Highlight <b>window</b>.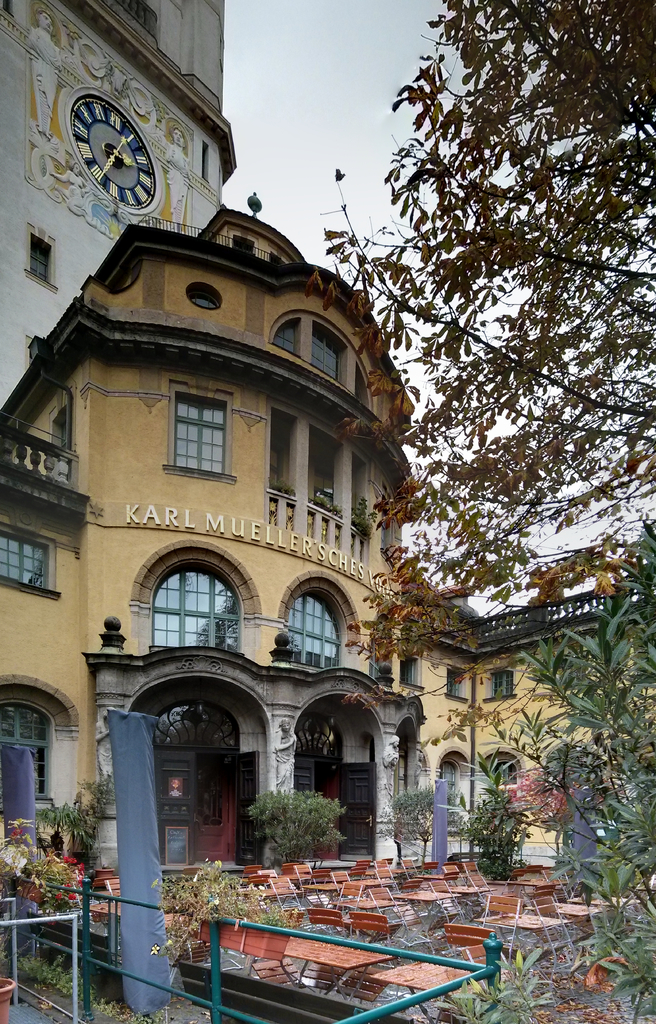
Highlighted region: 289 592 343 665.
